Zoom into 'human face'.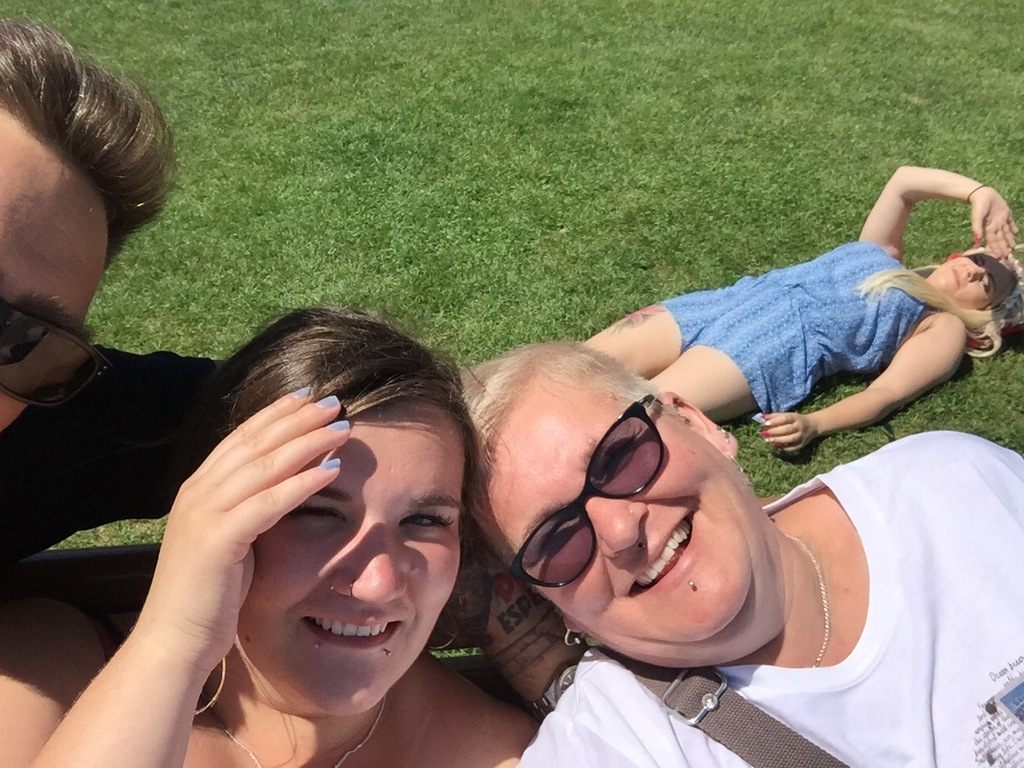
Zoom target: bbox(941, 254, 981, 304).
